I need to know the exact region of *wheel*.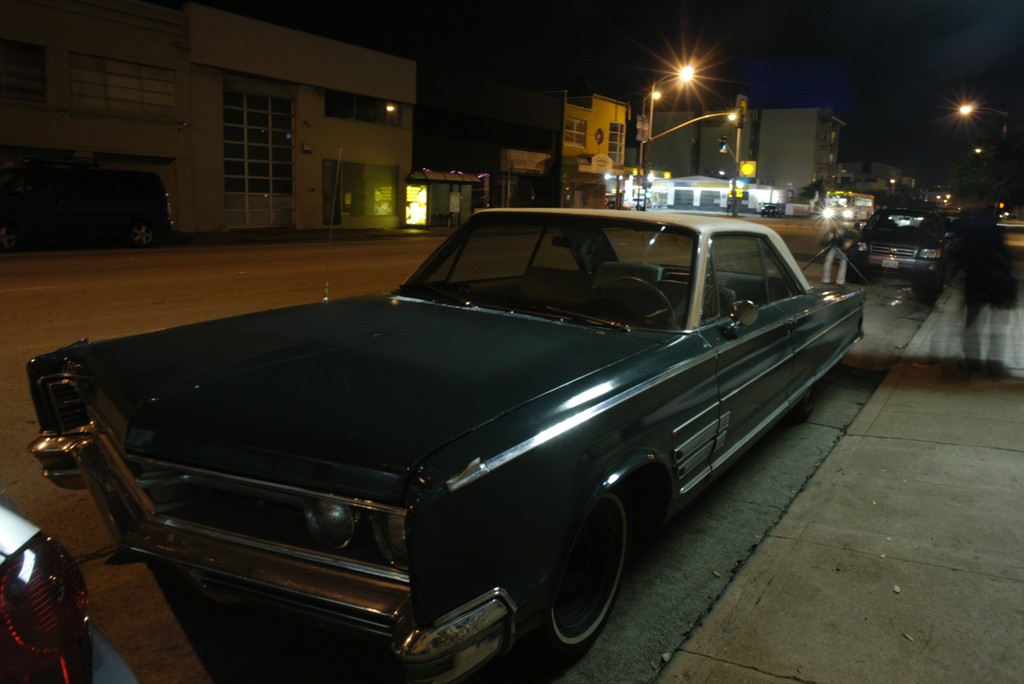
Region: bbox=(602, 277, 676, 324).
